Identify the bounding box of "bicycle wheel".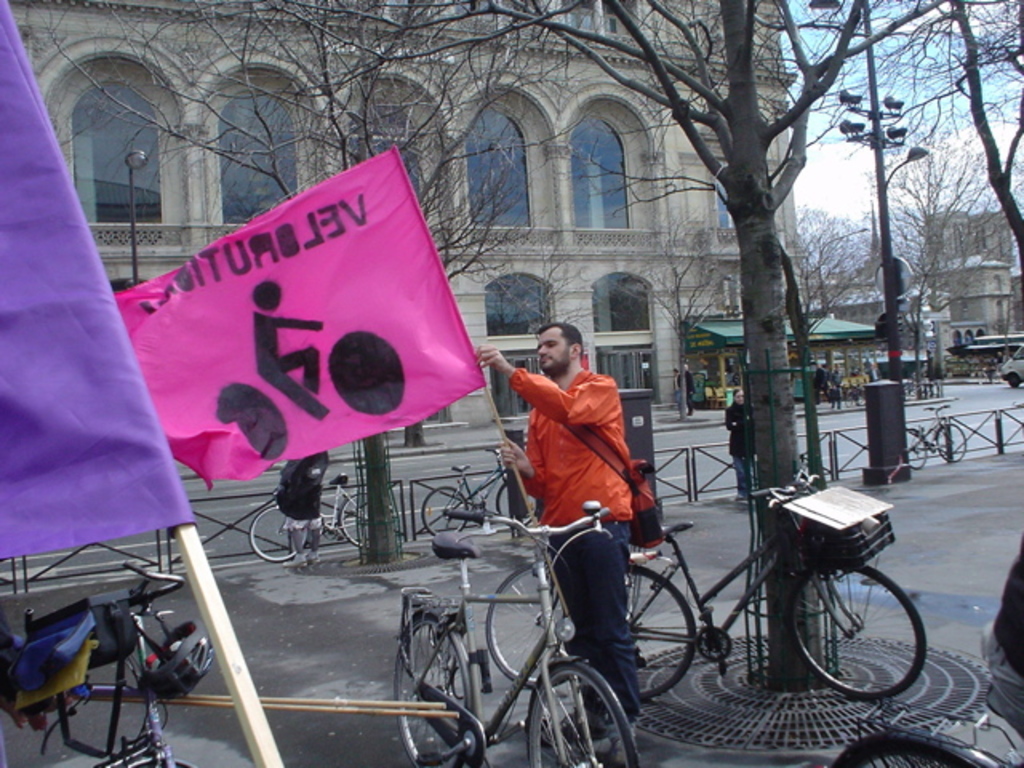
[x1=477, y1=562, x2=586, y2=693].
